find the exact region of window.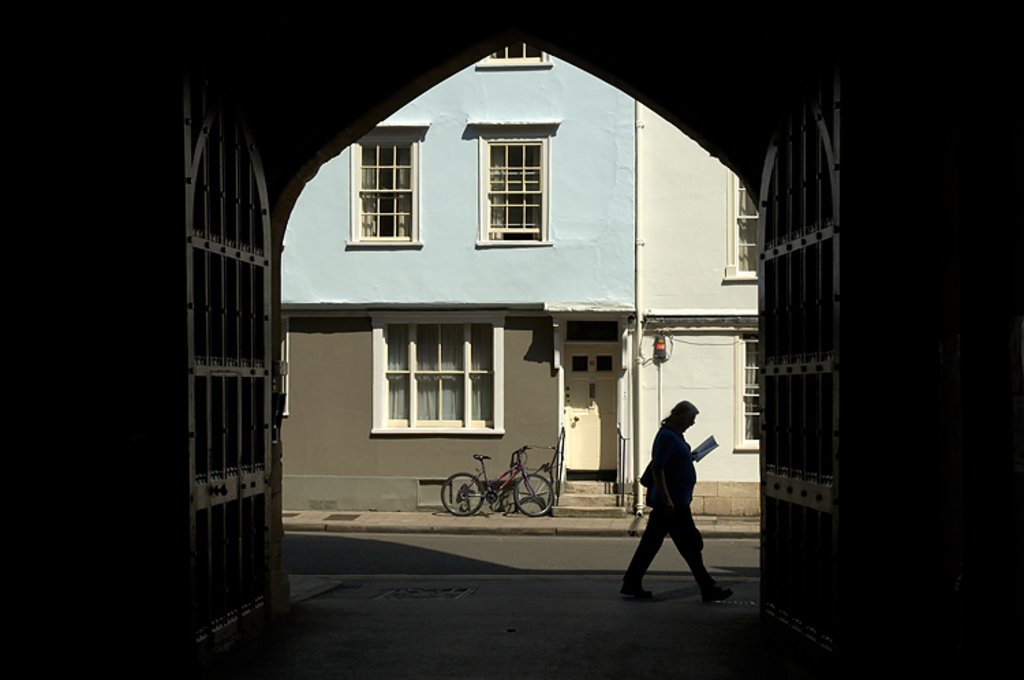
Exact region: [left=385, top=322, right=494, bottom=427].
